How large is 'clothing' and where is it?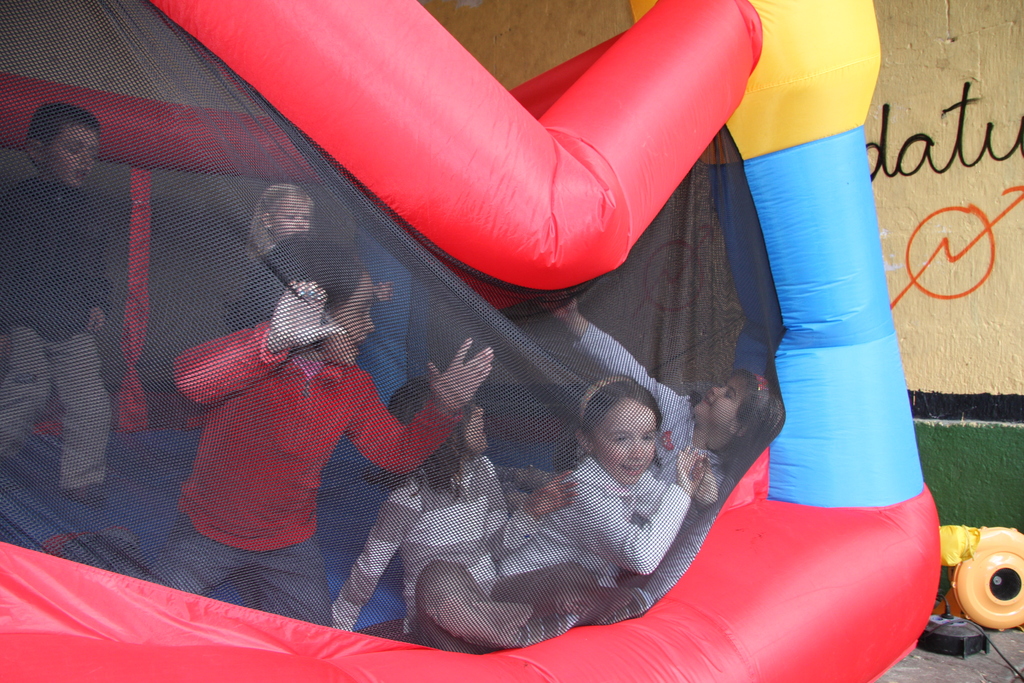
Bounding box: l=7, t=120, r=143, b=482.
